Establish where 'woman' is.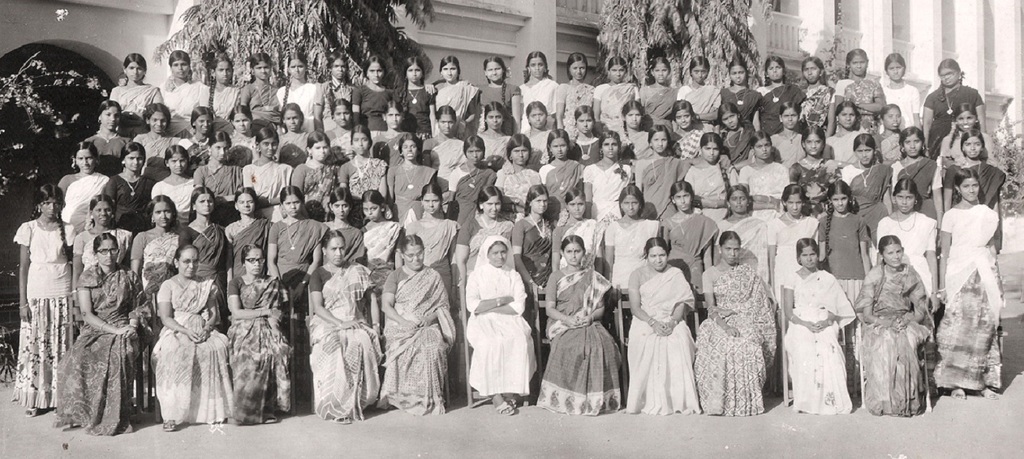
Established at bbox=[54, 232, 148, 437].
